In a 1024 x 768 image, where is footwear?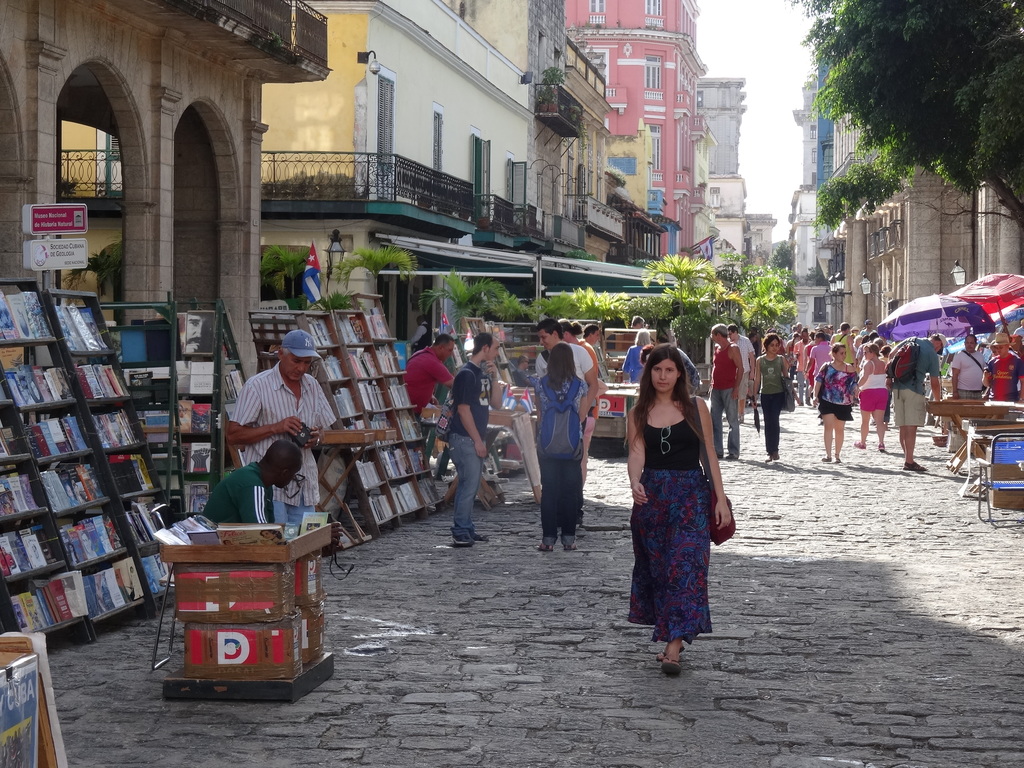
select_region(448, 522, 474, 547).
